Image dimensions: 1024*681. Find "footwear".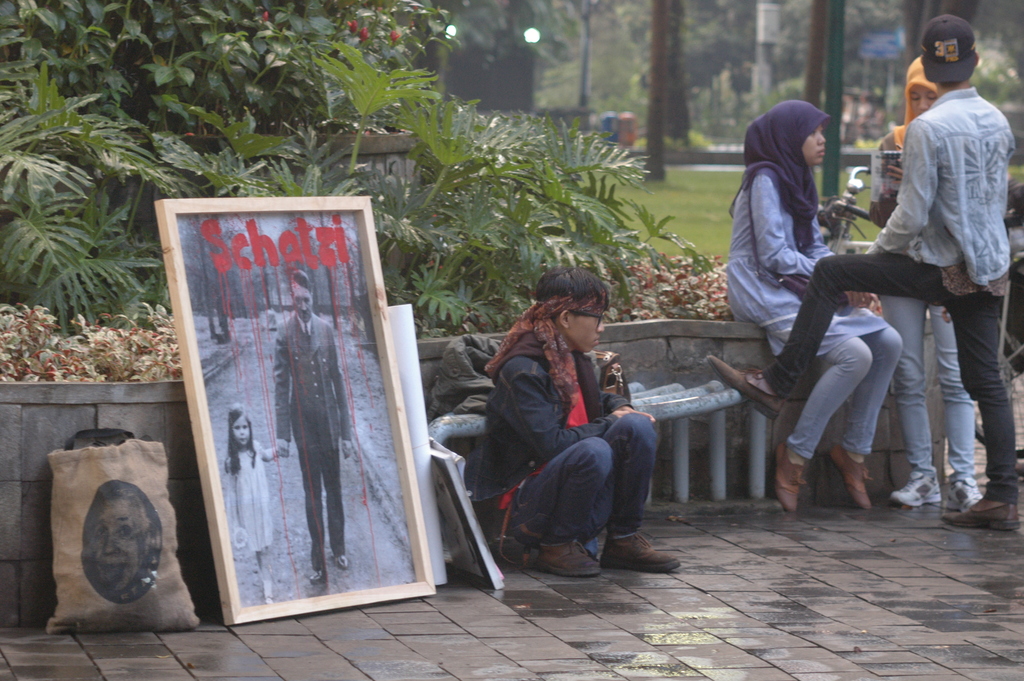
[534, 538, 602, 580].
